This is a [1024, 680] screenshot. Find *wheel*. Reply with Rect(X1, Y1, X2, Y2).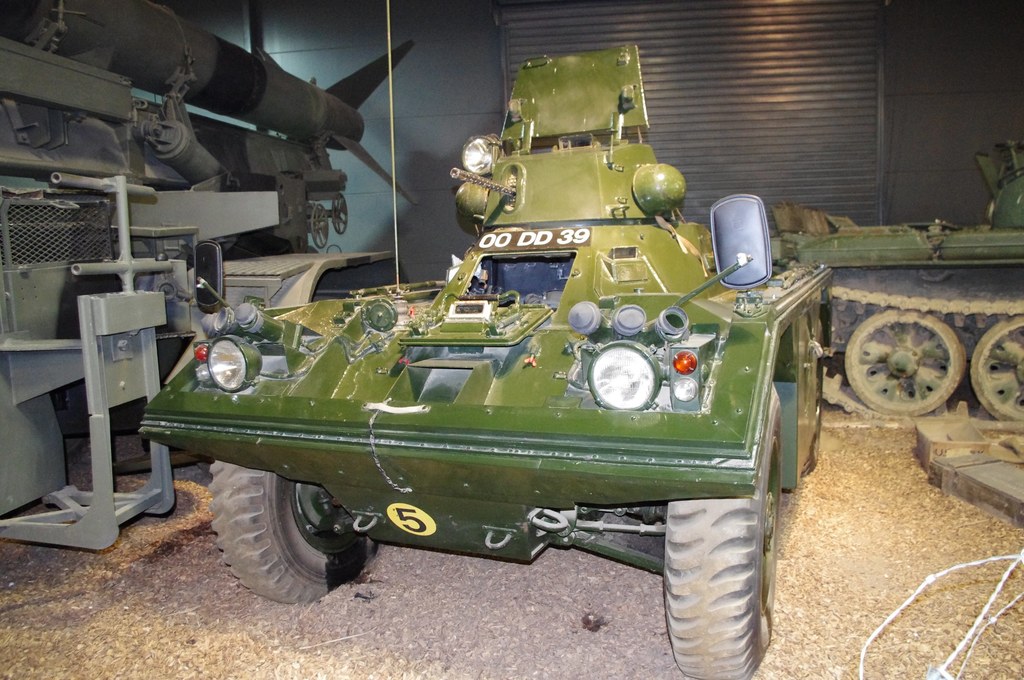
Rect(796, 310, 822, 478).
